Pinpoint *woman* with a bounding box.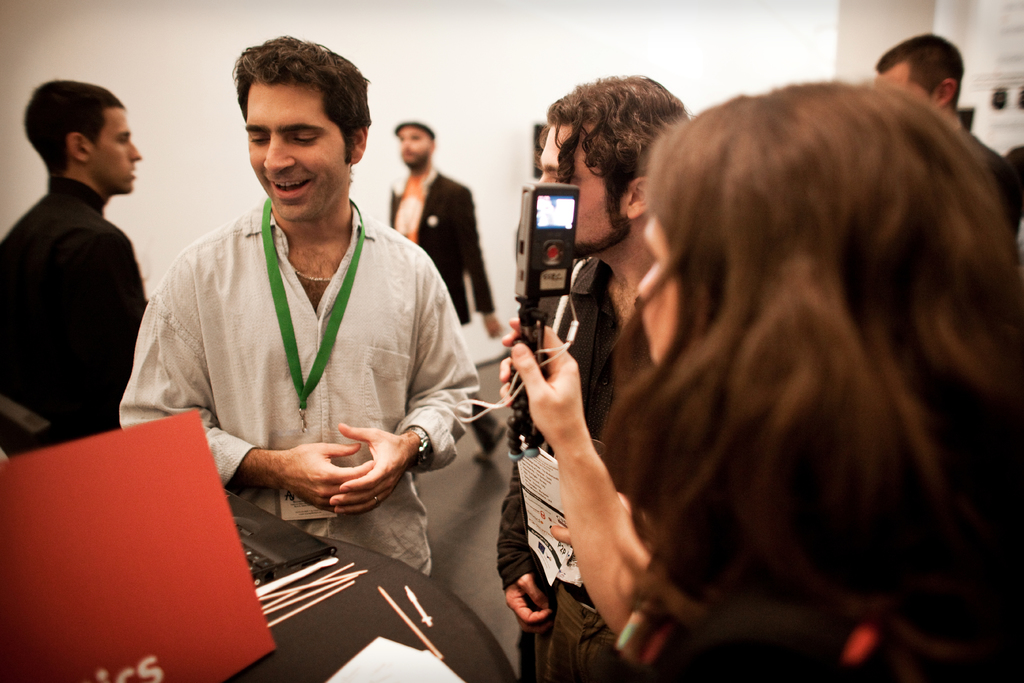
locate(500, 81, 1023, 682).
